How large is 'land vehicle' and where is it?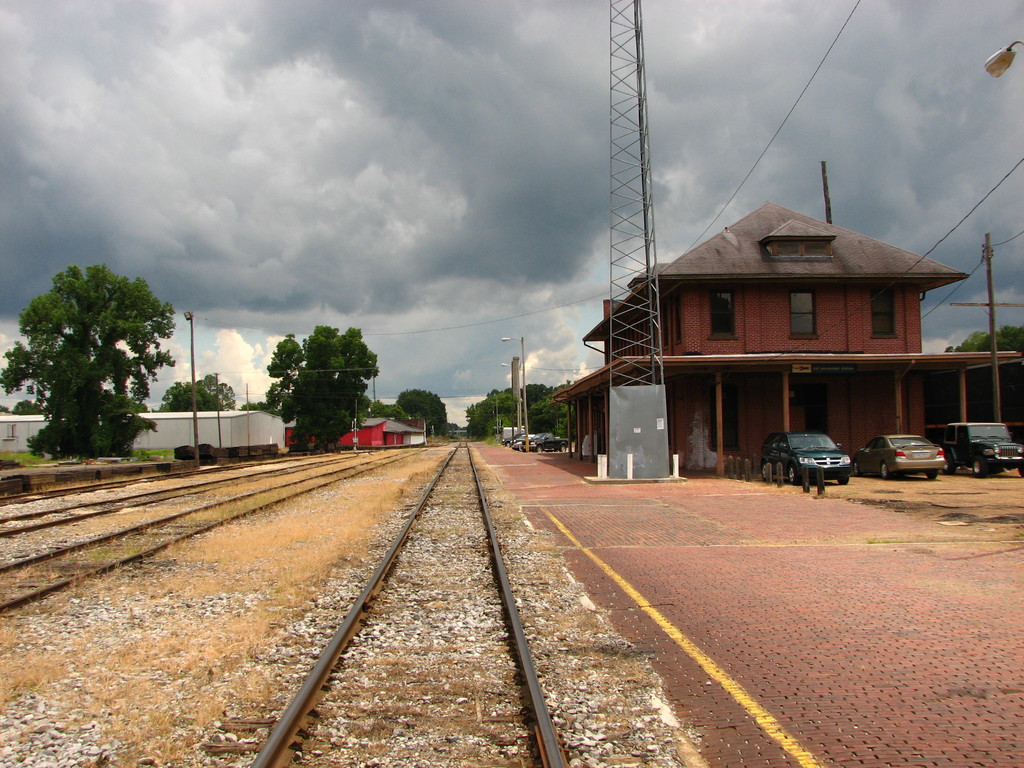
Bounding box: bbox(854, 433, 946, 477).
